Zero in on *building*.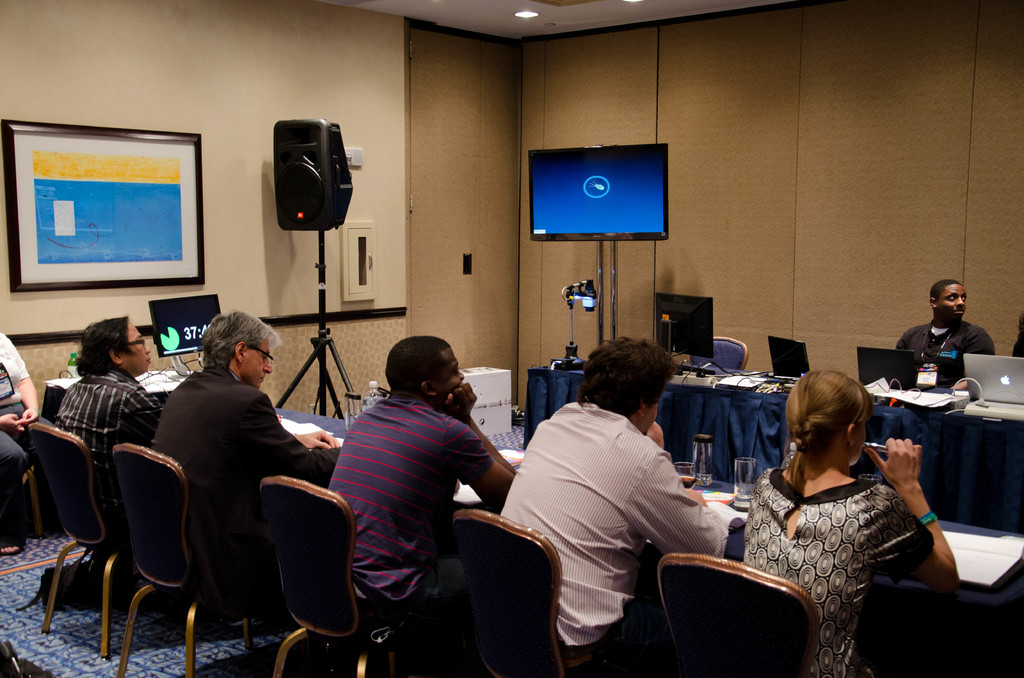
Zeroed in: crop(0, 0, 1023, 677).
